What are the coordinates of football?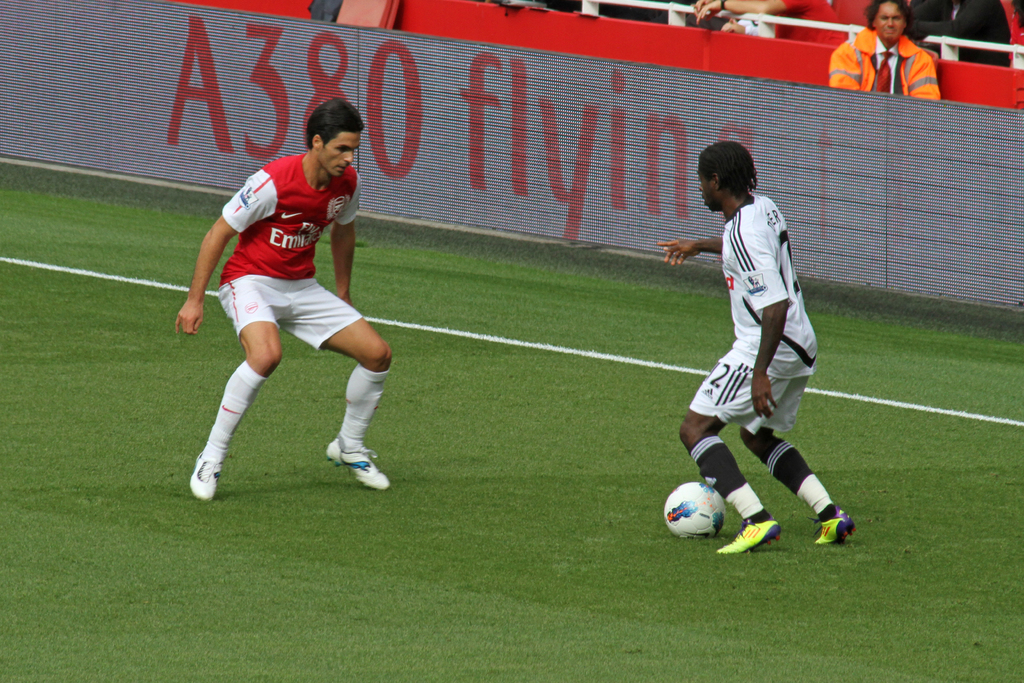
rect(665, 481, 727, 538).
